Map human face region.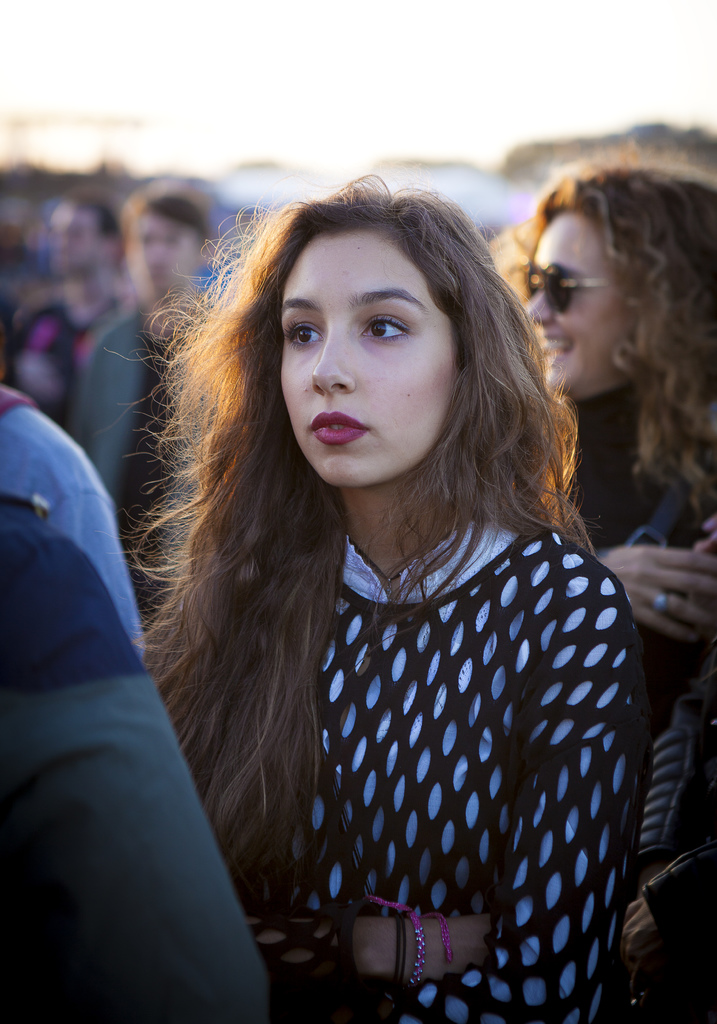
Mapped to {"x1": 280, "y1": 228, "x2": 456, "y2": 484}.
